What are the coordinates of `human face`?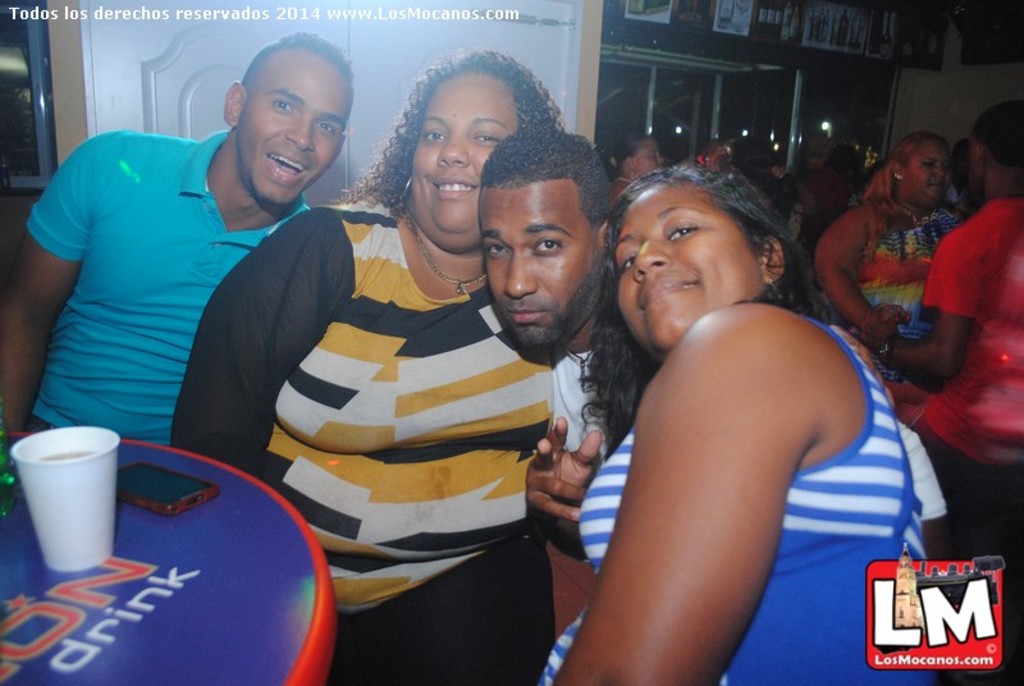
{"left": 411, "top": 67, "right": 525, "bottom": 237}.
